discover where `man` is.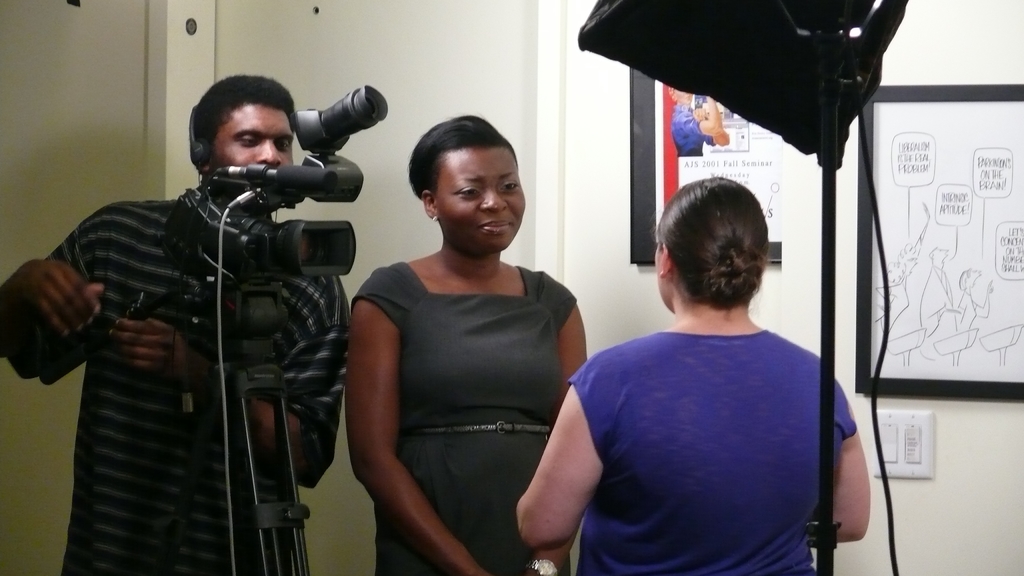
Discovered at (1, 74, 349, 575).
